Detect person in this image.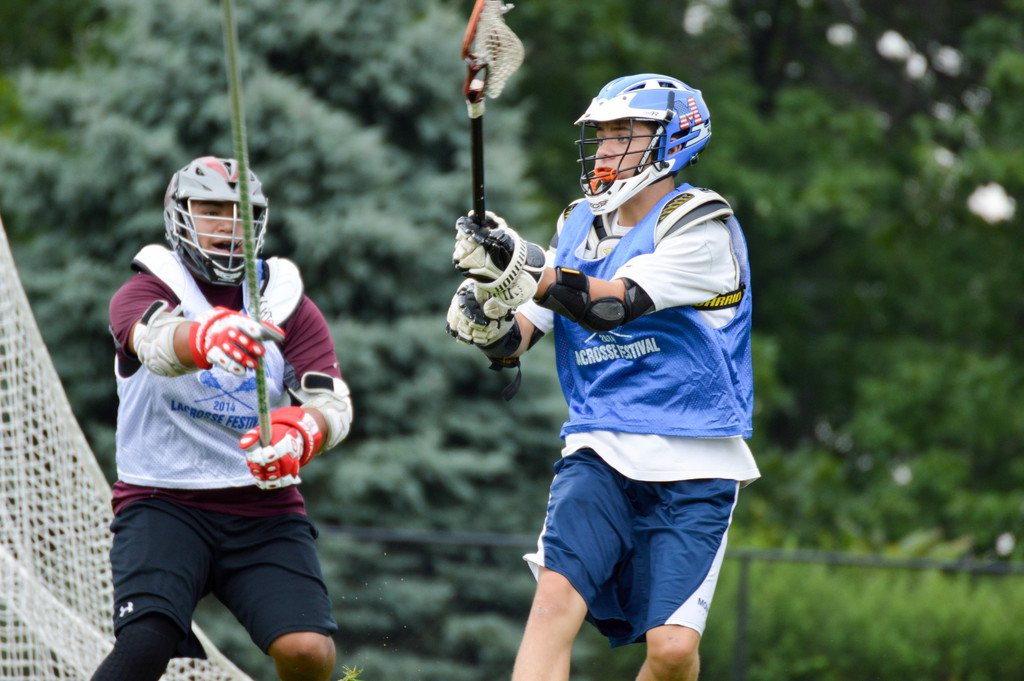
Detection: bbox=(89, 154, 351, 680).
